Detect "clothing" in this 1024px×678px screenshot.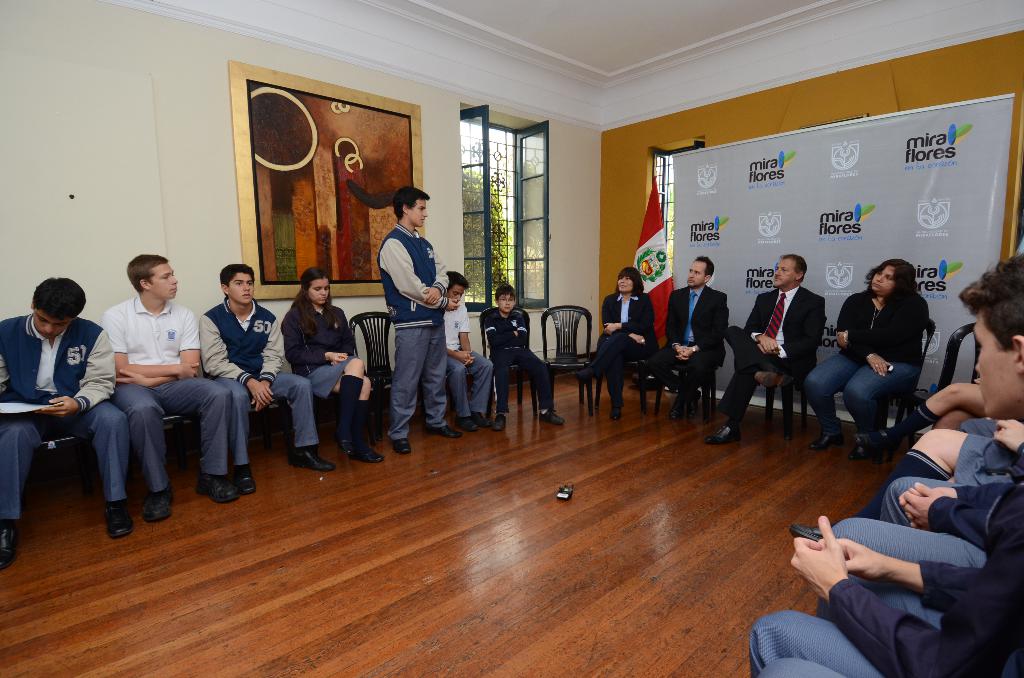
Detection: select_region(280, 303, 385, 403).
